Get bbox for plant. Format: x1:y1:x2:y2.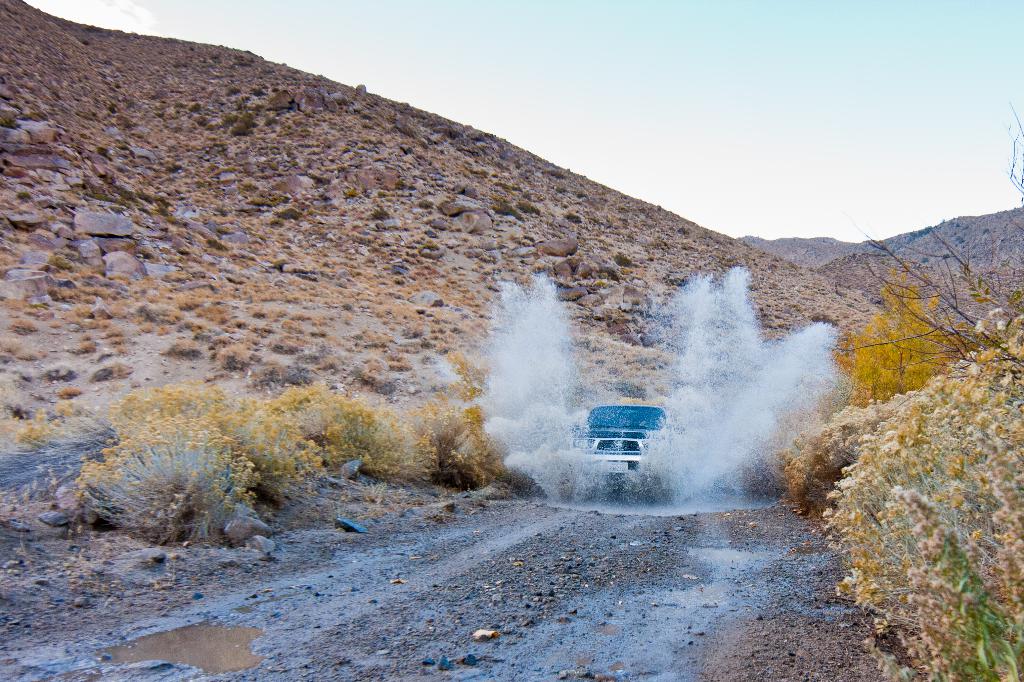
776:383:942:527.
